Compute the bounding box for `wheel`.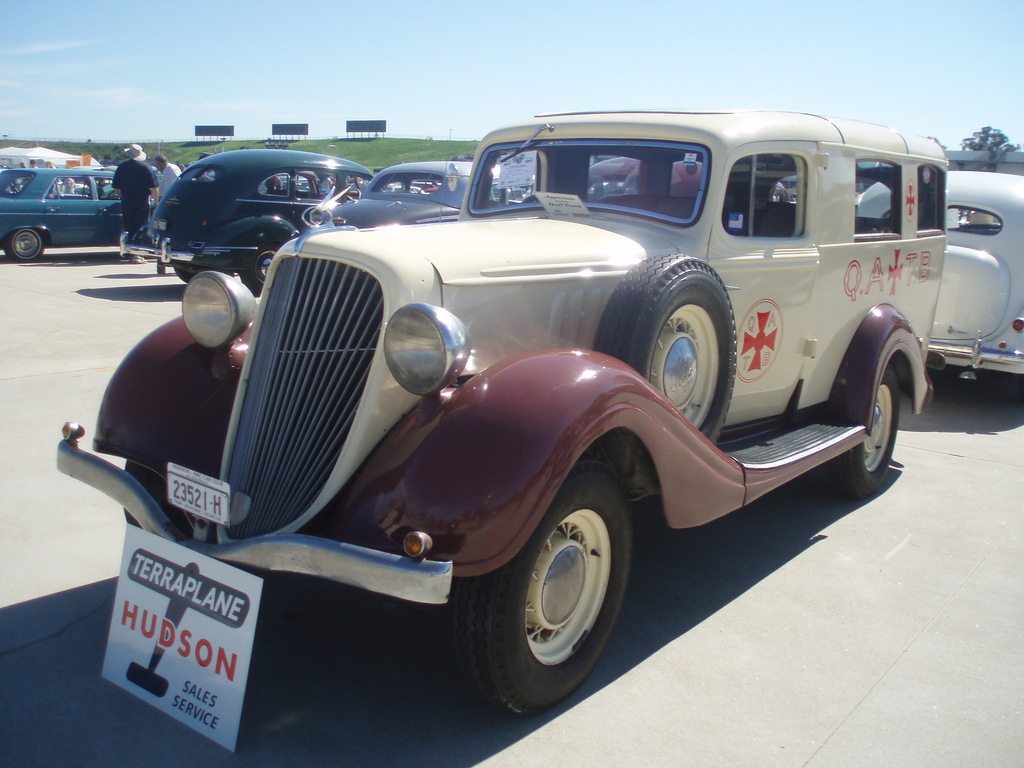
left=980, top=372, right=1021, bottom=402.
